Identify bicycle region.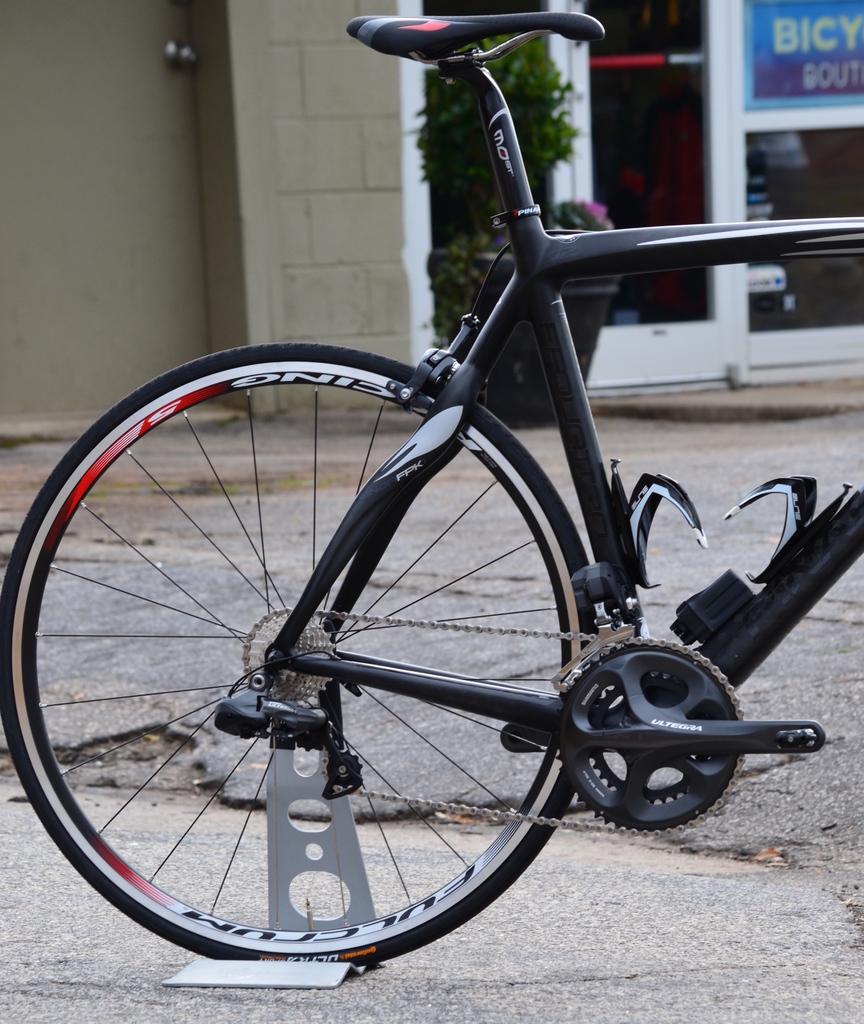
Region: box=[6, 0, 853, 991].
